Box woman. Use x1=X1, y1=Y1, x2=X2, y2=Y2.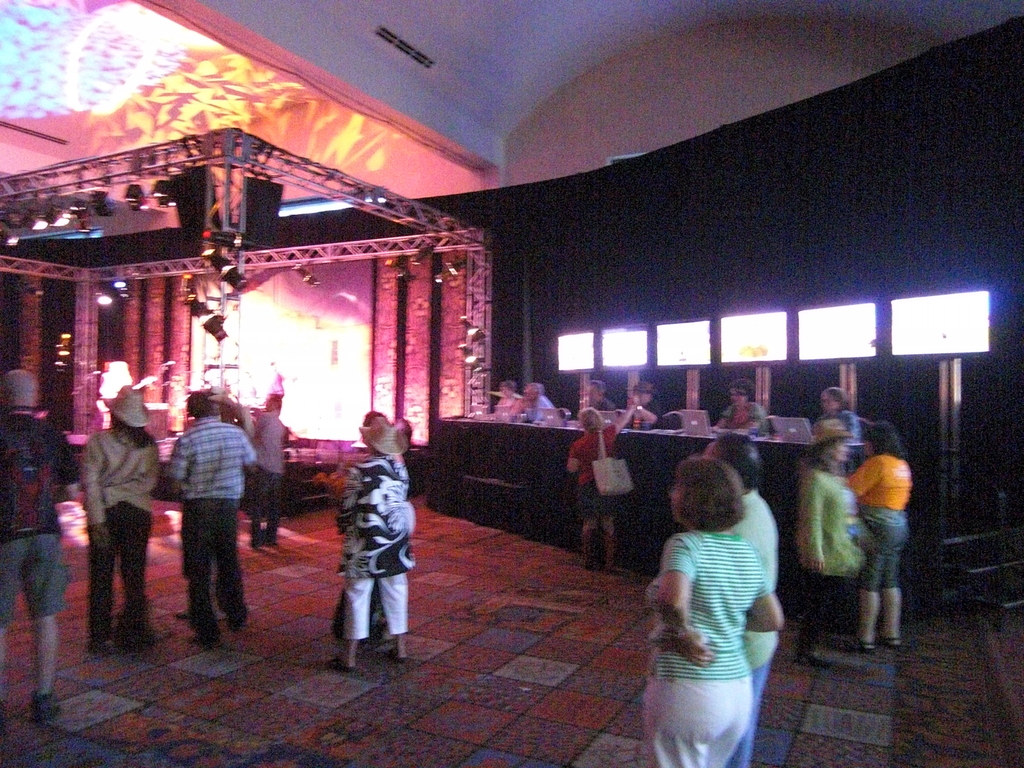
x1=817, y1=388, x2=863, y2=440.
